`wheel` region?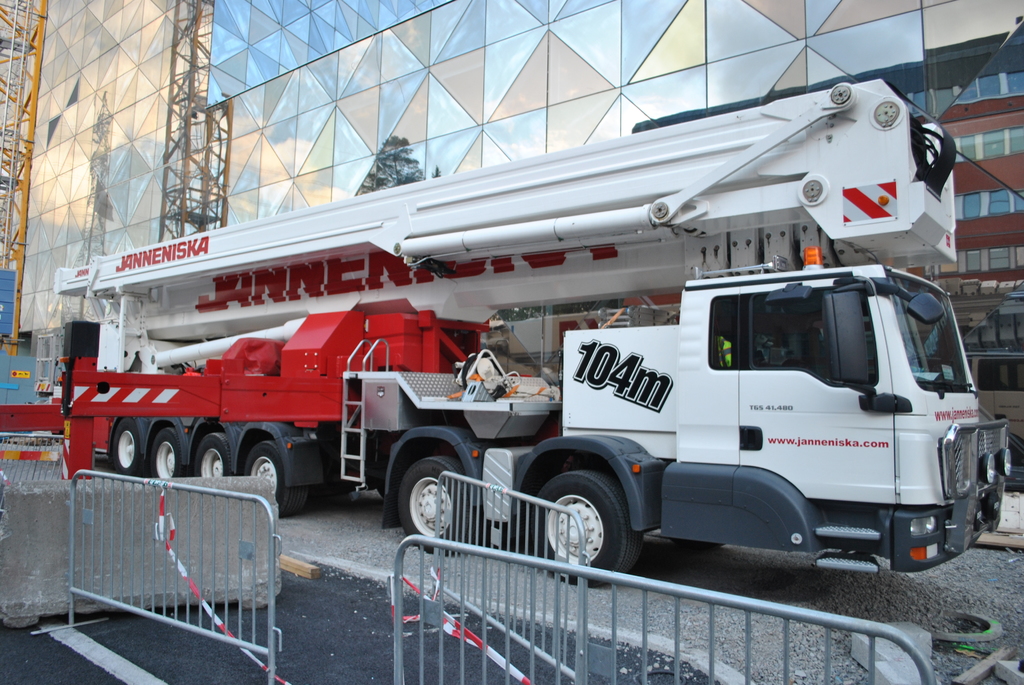
x1=146, y1=428, x2=196, y2=487
